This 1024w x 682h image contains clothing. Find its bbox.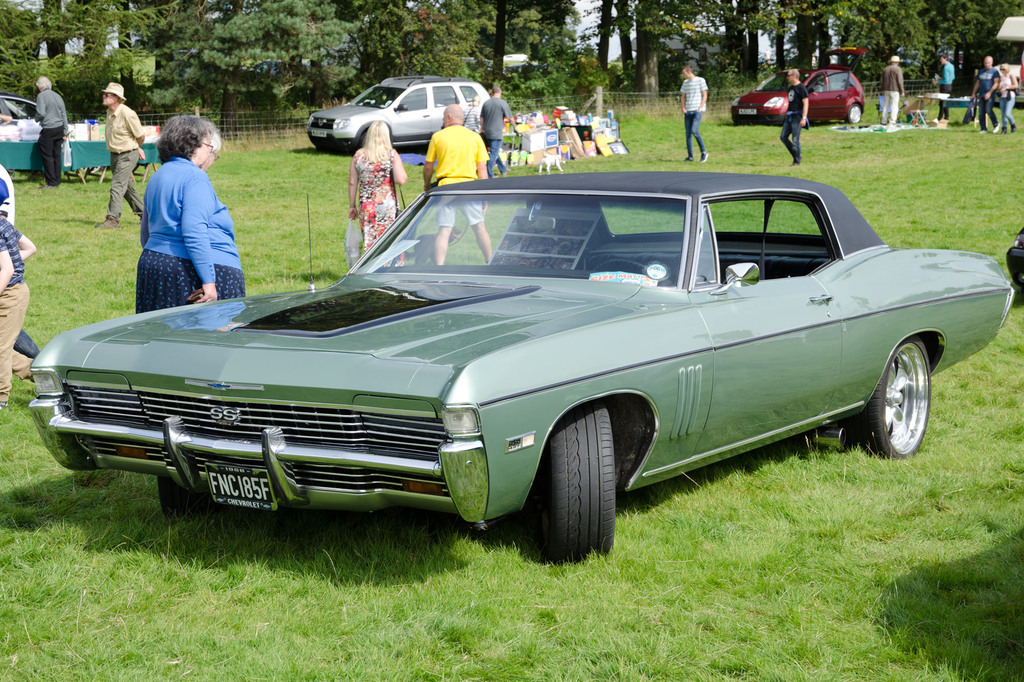
[356,149,398,258].
